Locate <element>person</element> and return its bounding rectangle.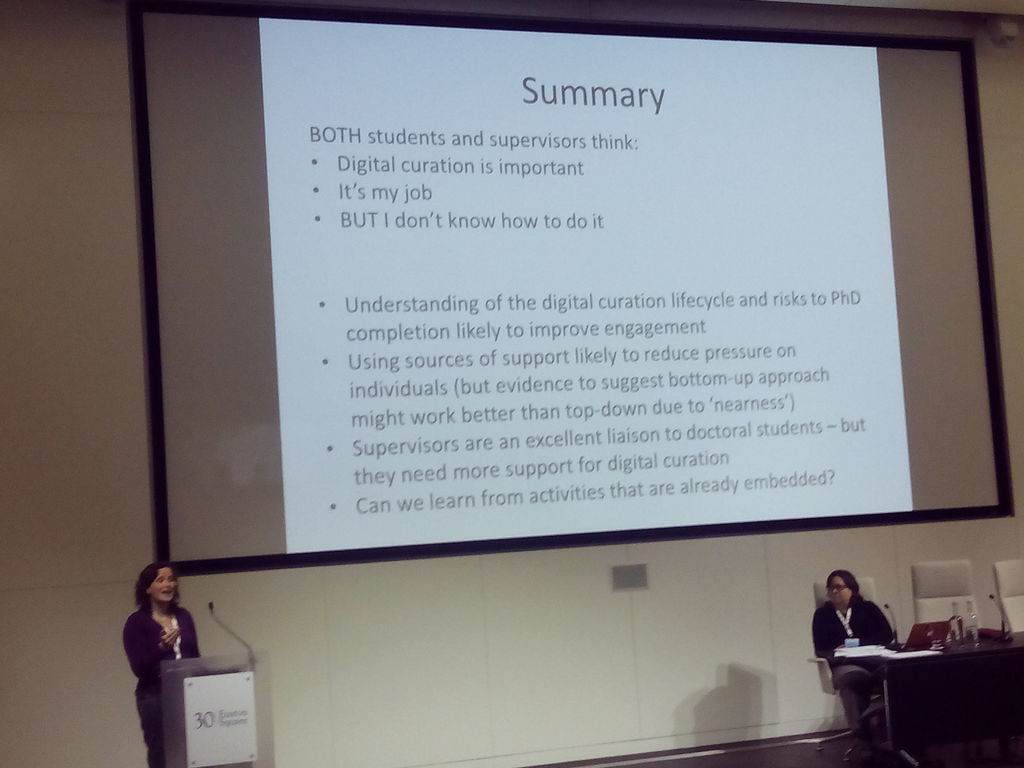
box(827, 584, 901, 715).
